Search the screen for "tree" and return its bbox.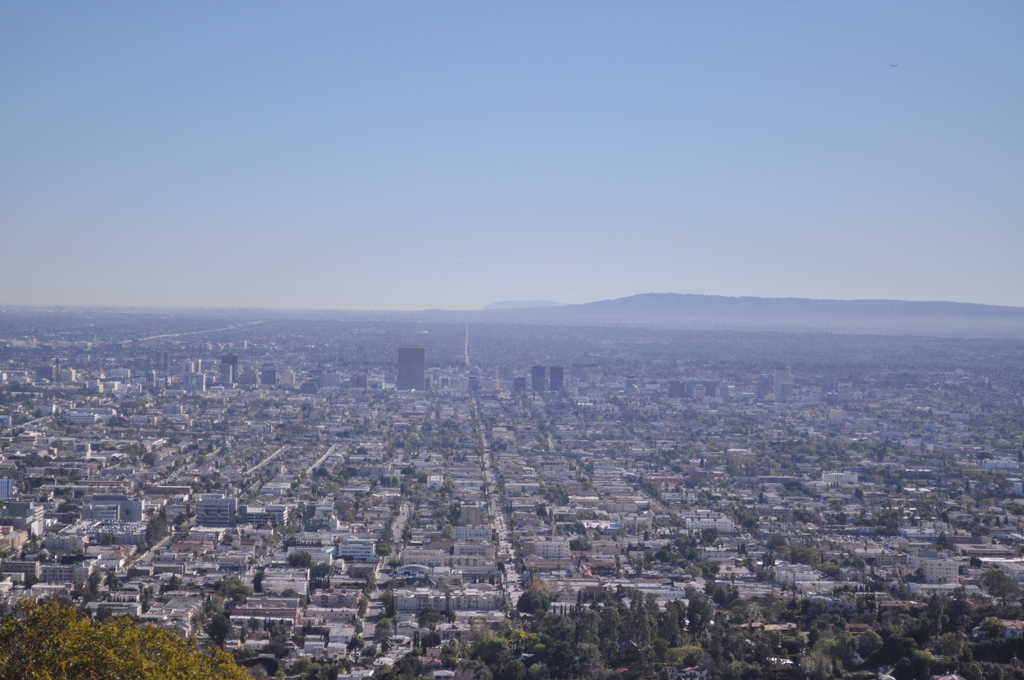
Found: Rect(644, 480, 662, 493).
